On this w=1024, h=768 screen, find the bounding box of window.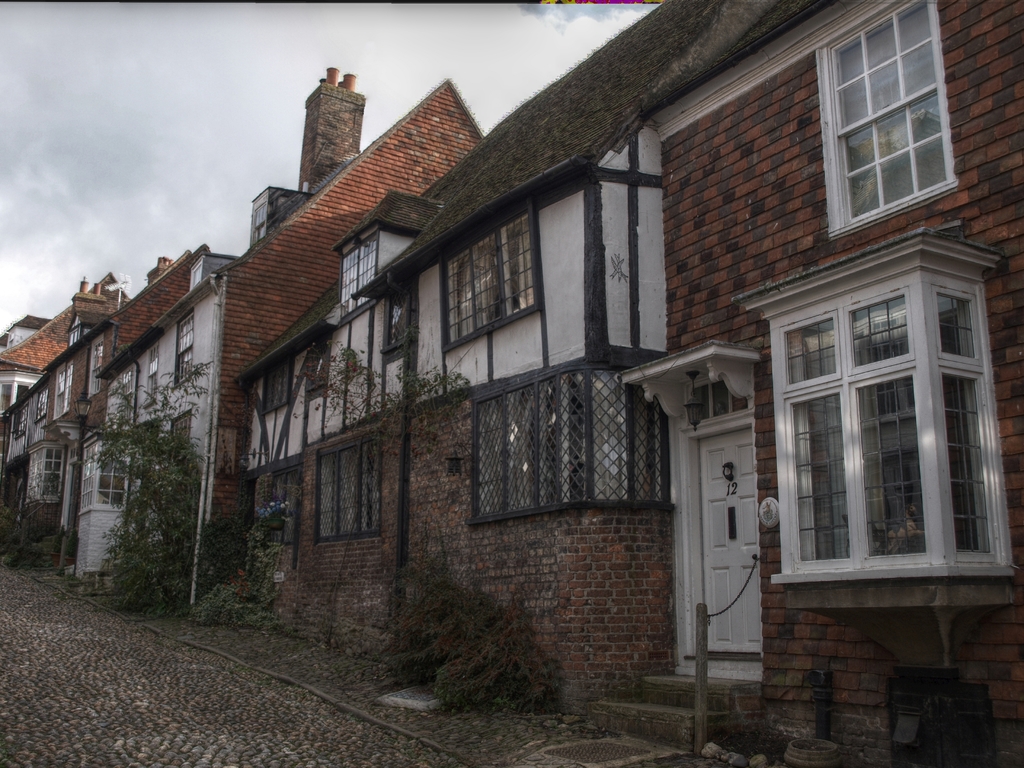
Bounding box: rect(52, 362, 74, 423).
